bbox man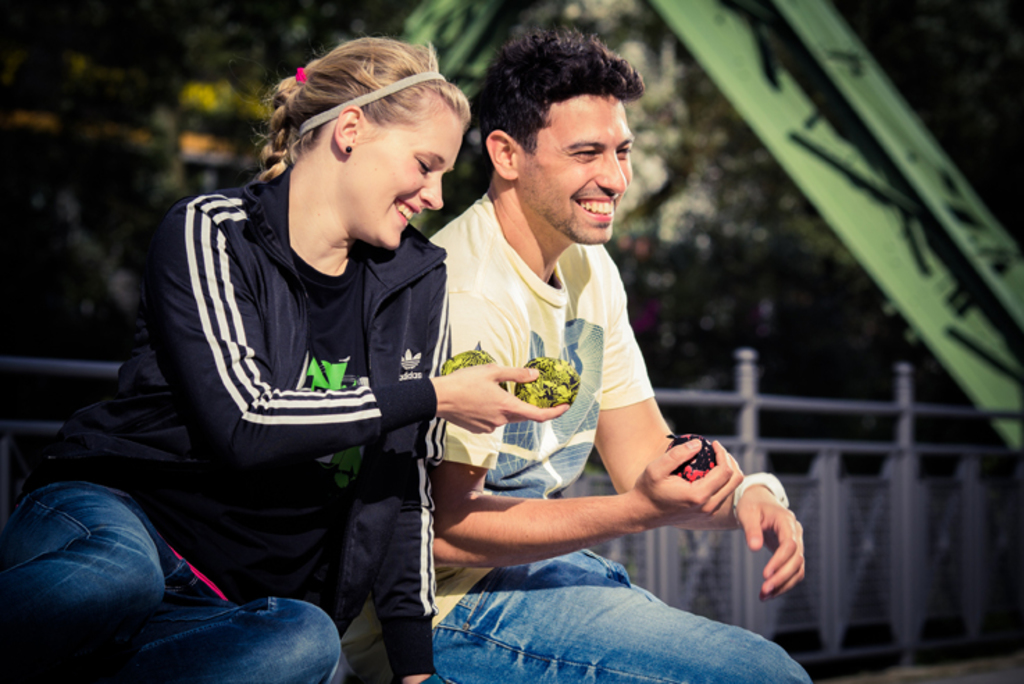
397,58,784,674
